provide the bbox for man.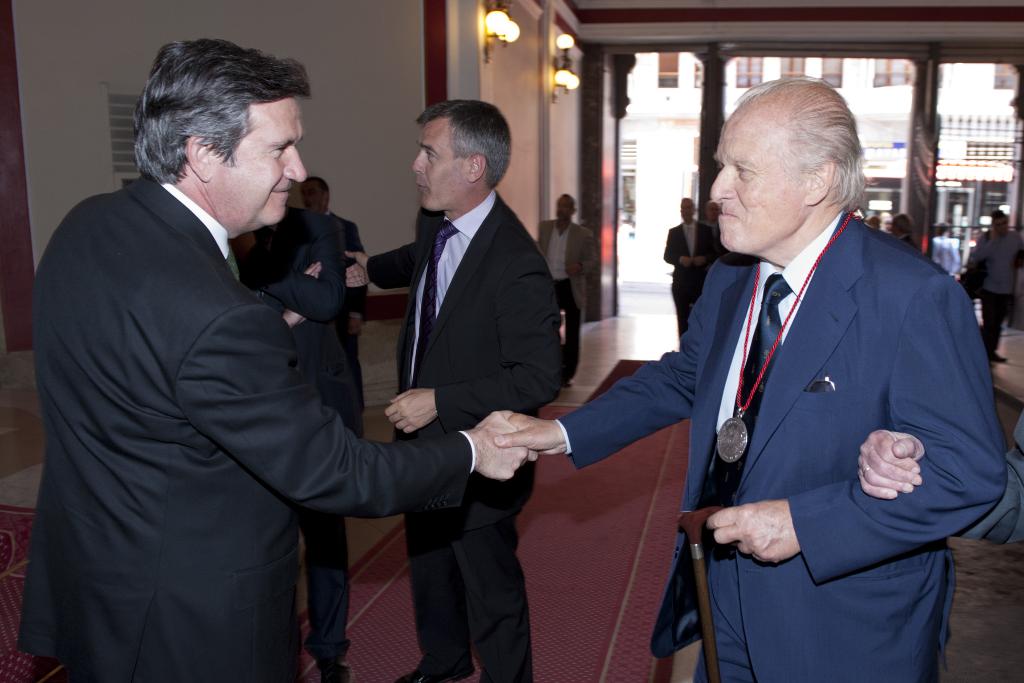
x1=531 y1=192 x2=592 y2=389.
